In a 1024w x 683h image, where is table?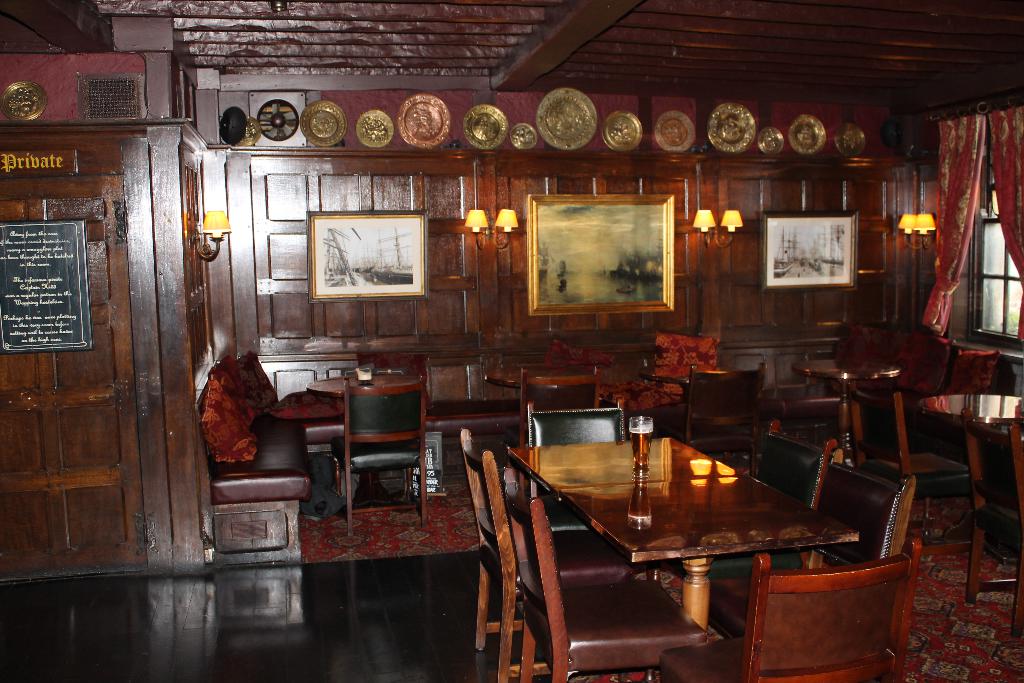
box(455, 409, 808, 680).
